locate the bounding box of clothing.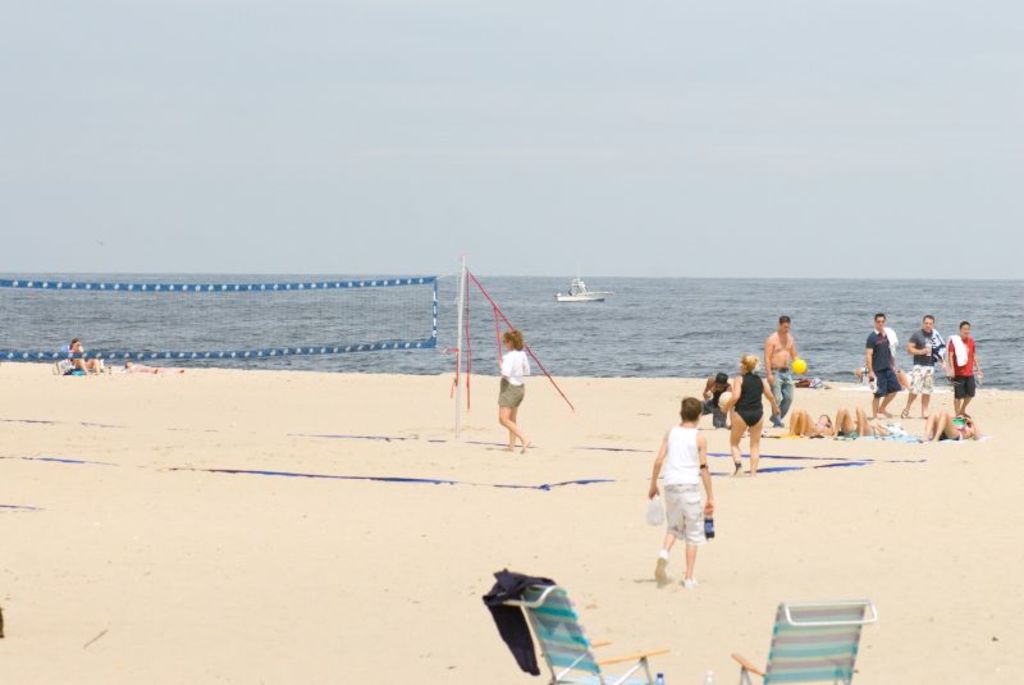
Bounding box: 659 420 707 557.
